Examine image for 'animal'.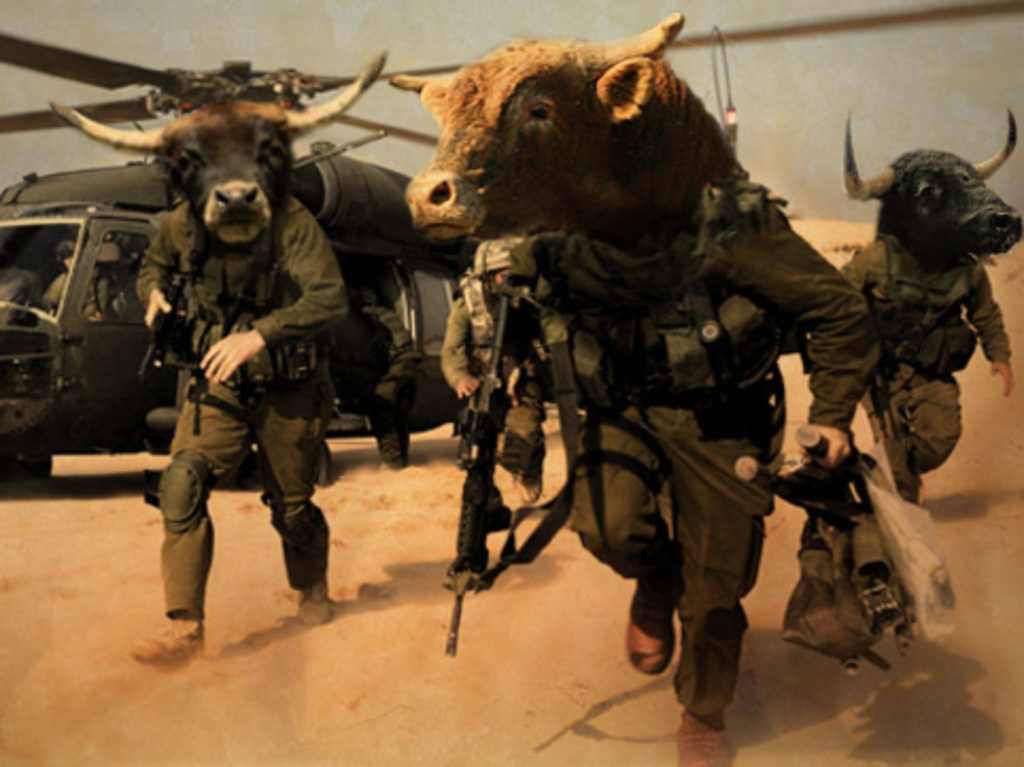
Examination result: detection(835, 110, 1022, 259).
